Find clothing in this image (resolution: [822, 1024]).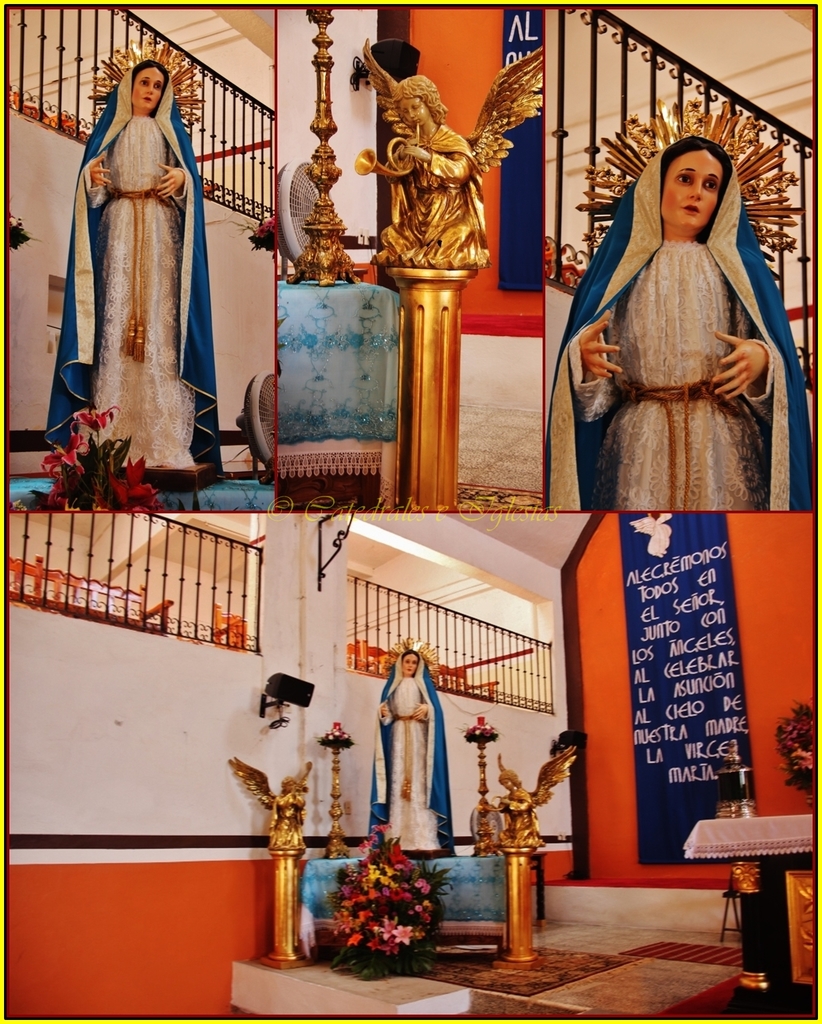
region(50, 61, 230, 478).
